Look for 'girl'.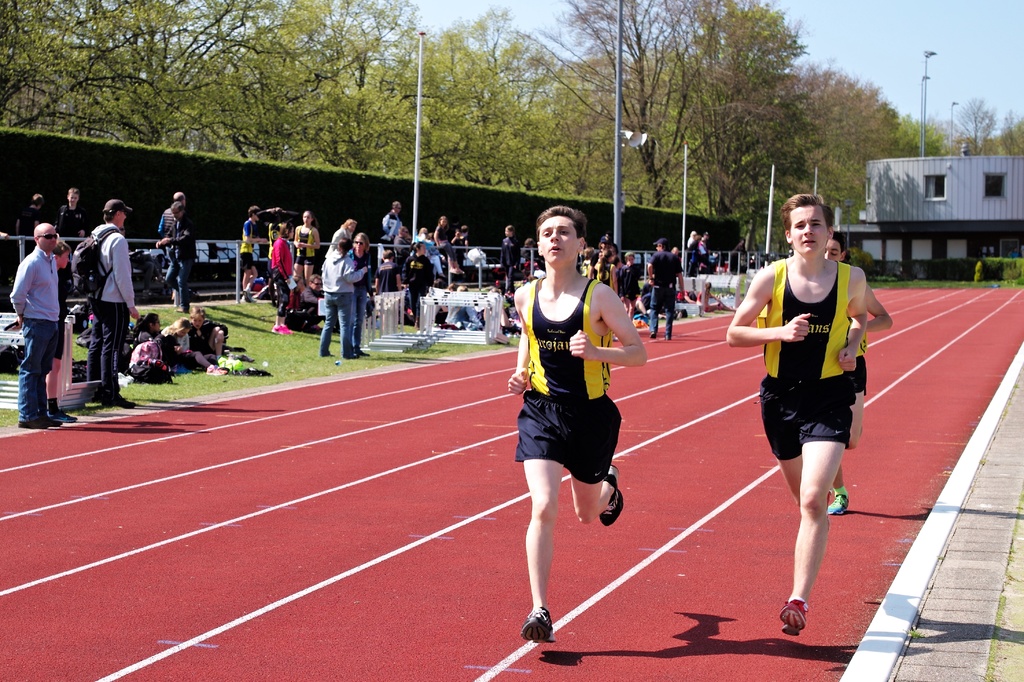
Found: (191, 305, 243, 370).
